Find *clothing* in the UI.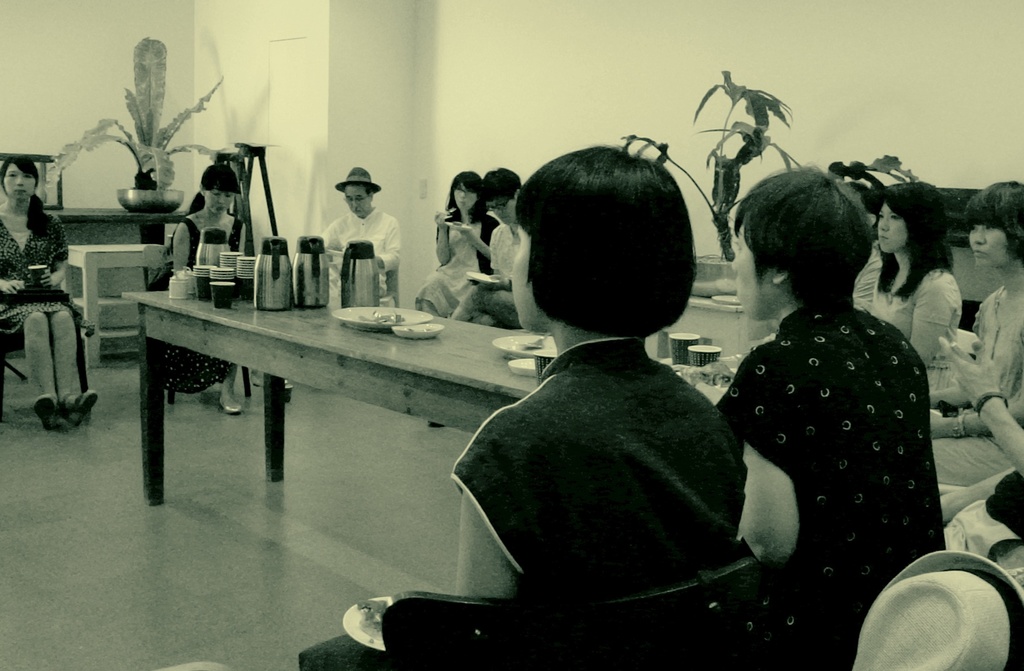
UI element at Rect(703, 222, 963, 620).
